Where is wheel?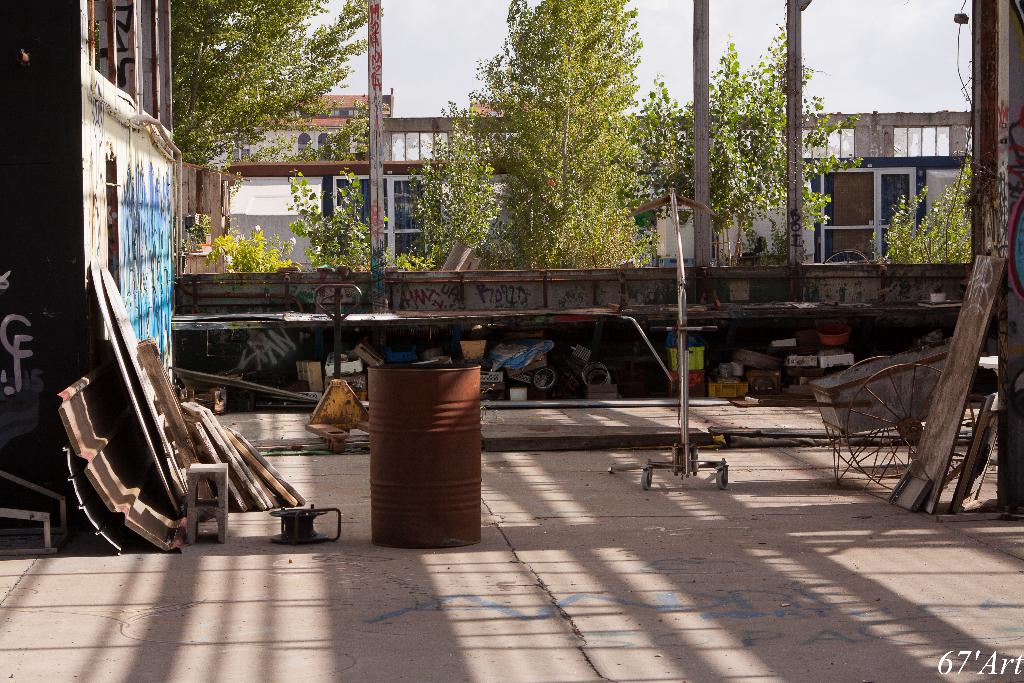
l=533, t=368, r=556, b=392.
